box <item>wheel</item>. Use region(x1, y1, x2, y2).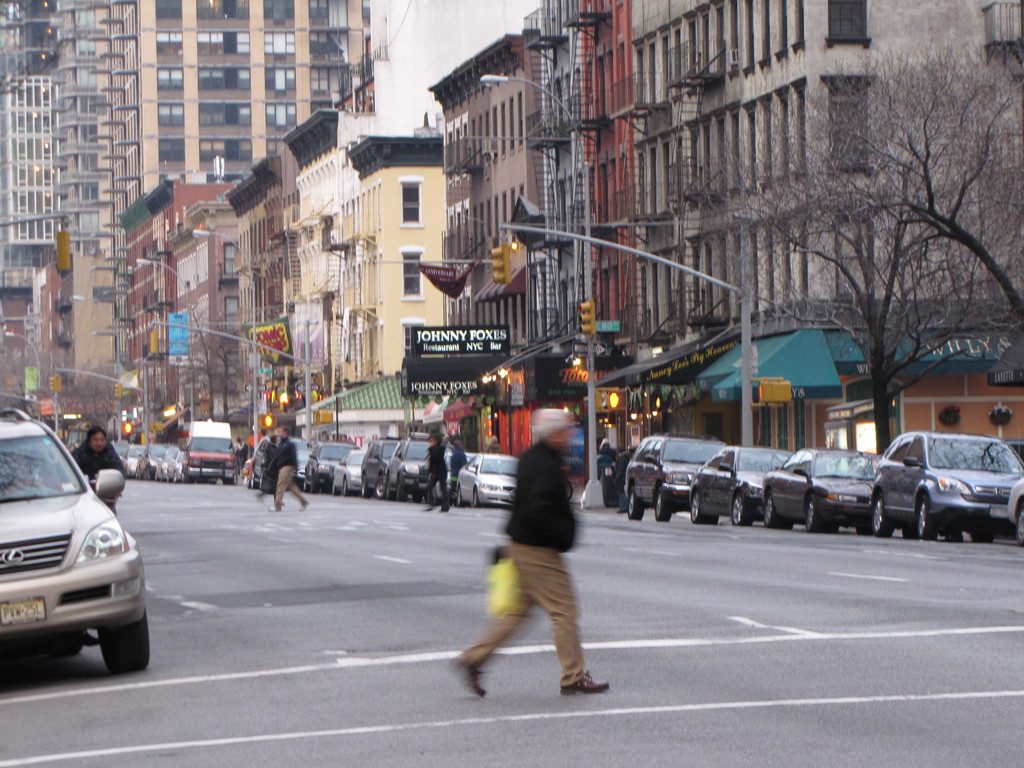
region(870, 495, 890, 537).
